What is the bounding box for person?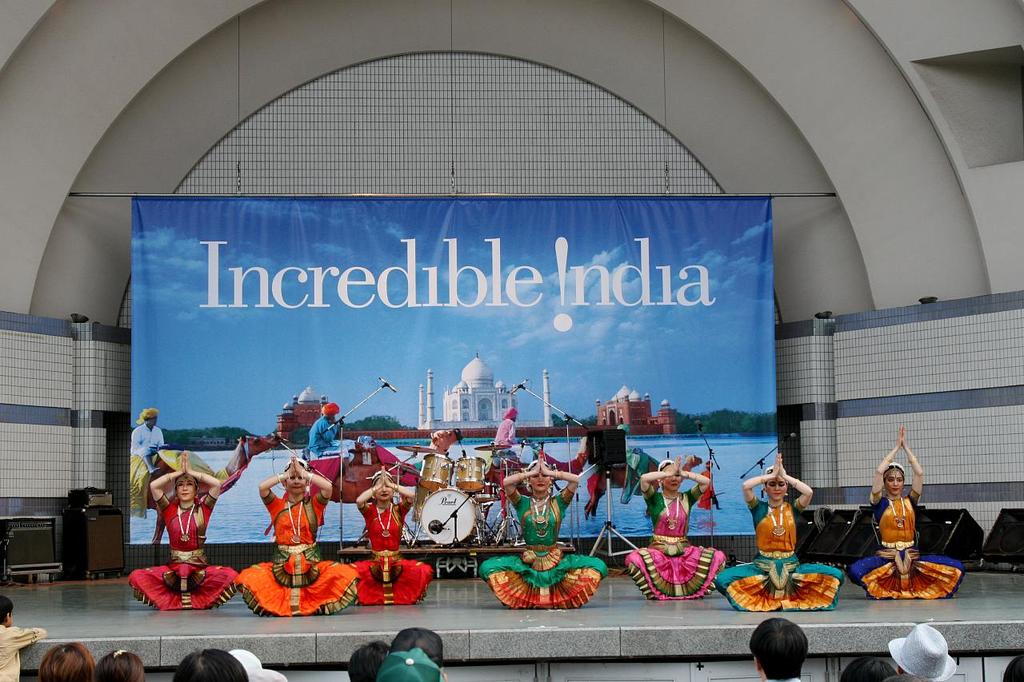
bbox=(478, 450, 613, 612).
